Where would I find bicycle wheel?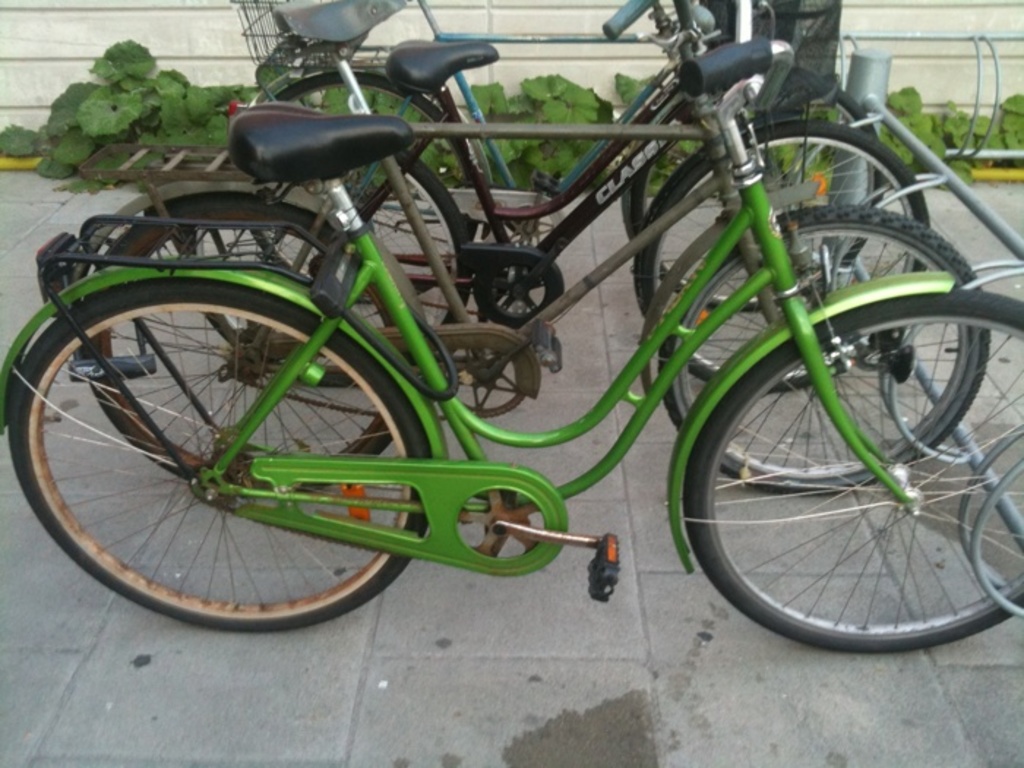
At x1=626, y1=76, x2=882, y2=320.
